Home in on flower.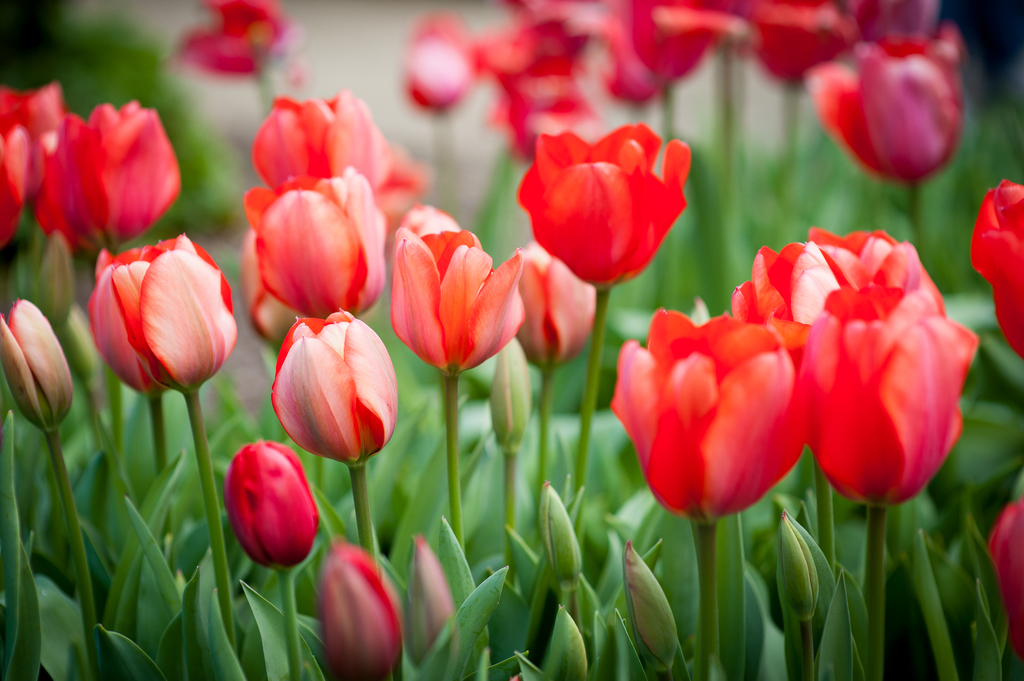
Homed in at 609 304 806 529.
